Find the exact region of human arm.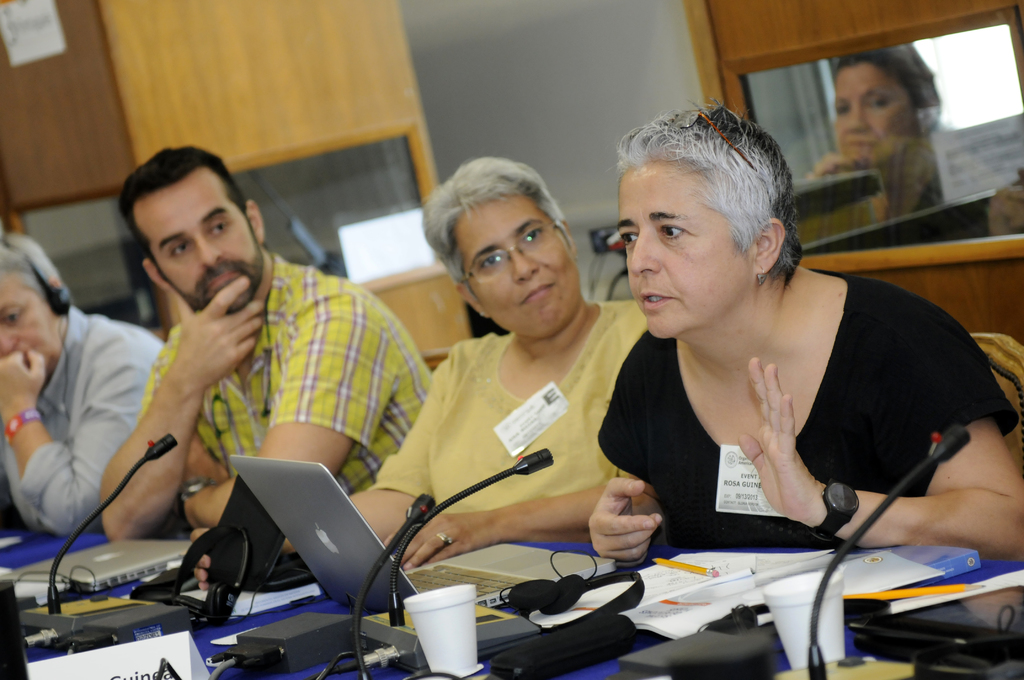
Exact region: x1=81, y1=291, x2=253, y2=525.
